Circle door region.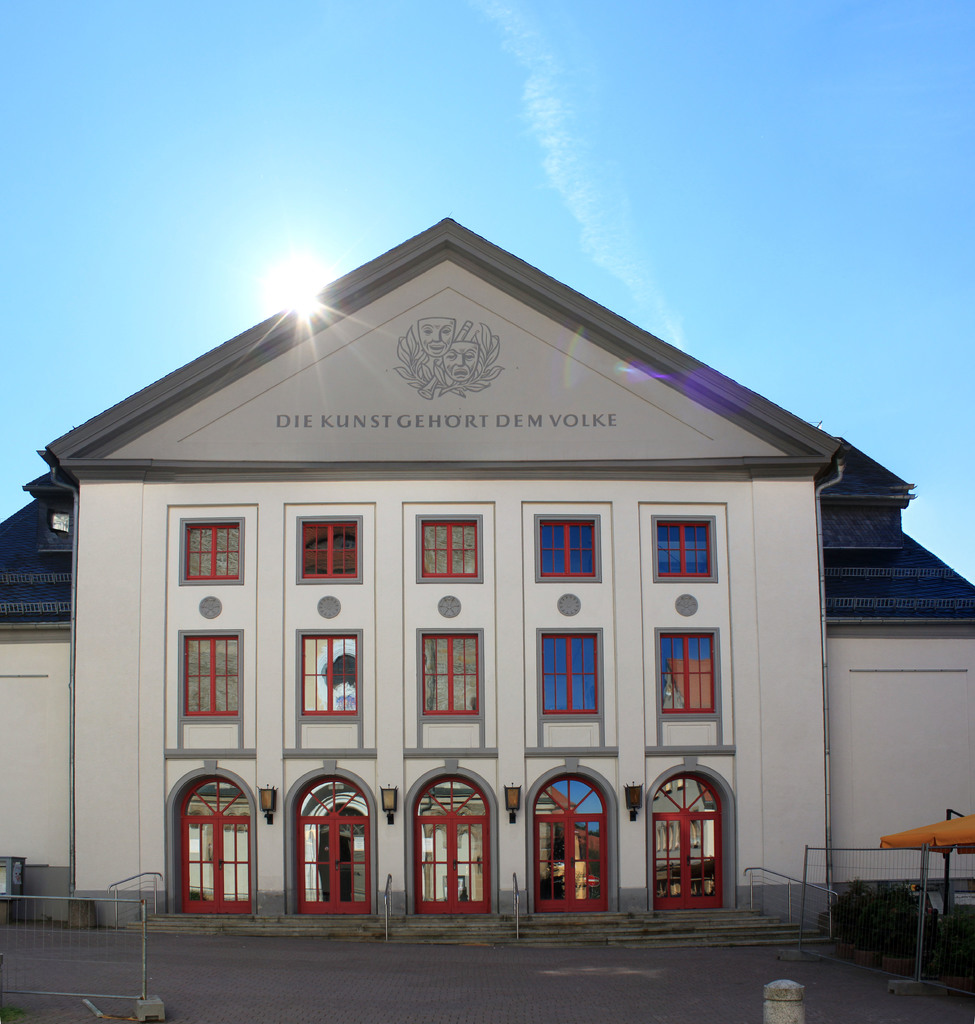
Region: {"x1": 182, "y1": 822, "x2": 249, "y2": 912}.
